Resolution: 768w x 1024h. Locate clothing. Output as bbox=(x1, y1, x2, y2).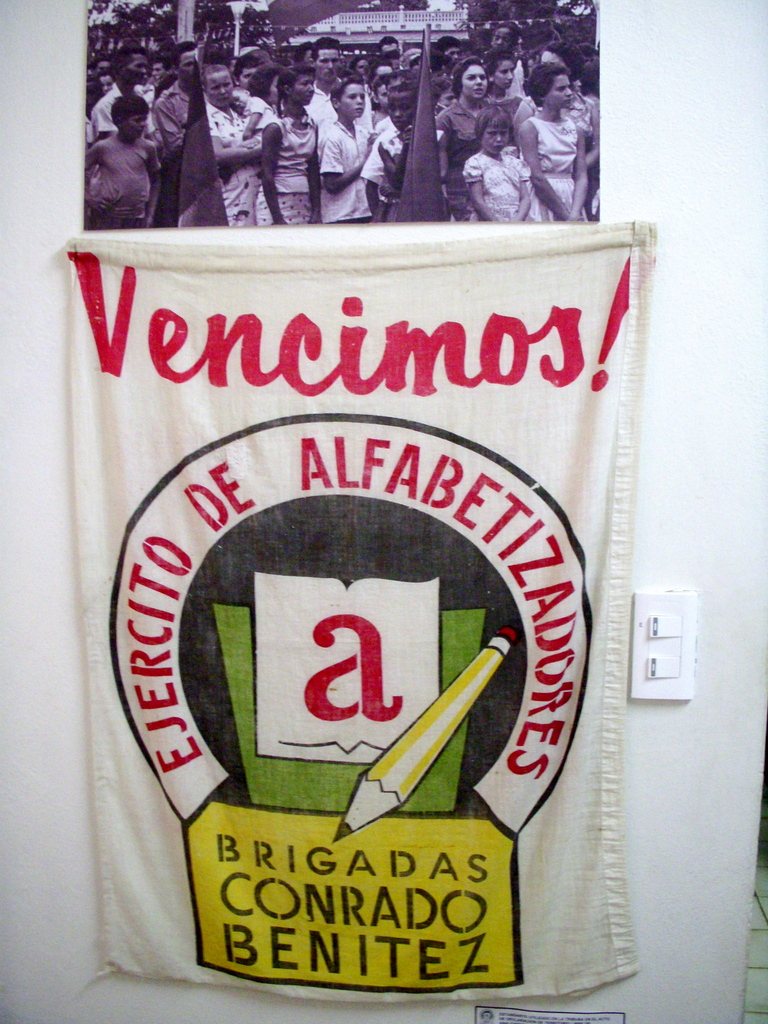
bbox=(319, 116, 380, 216).
